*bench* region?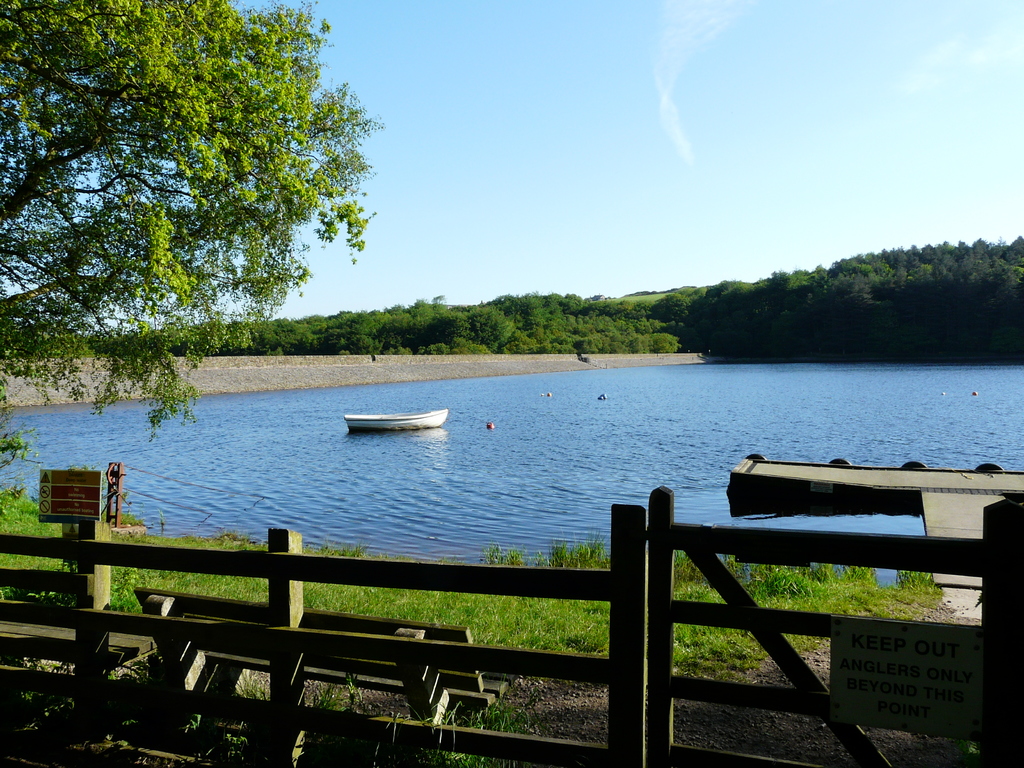
detection(131, 587, 512, 707)
